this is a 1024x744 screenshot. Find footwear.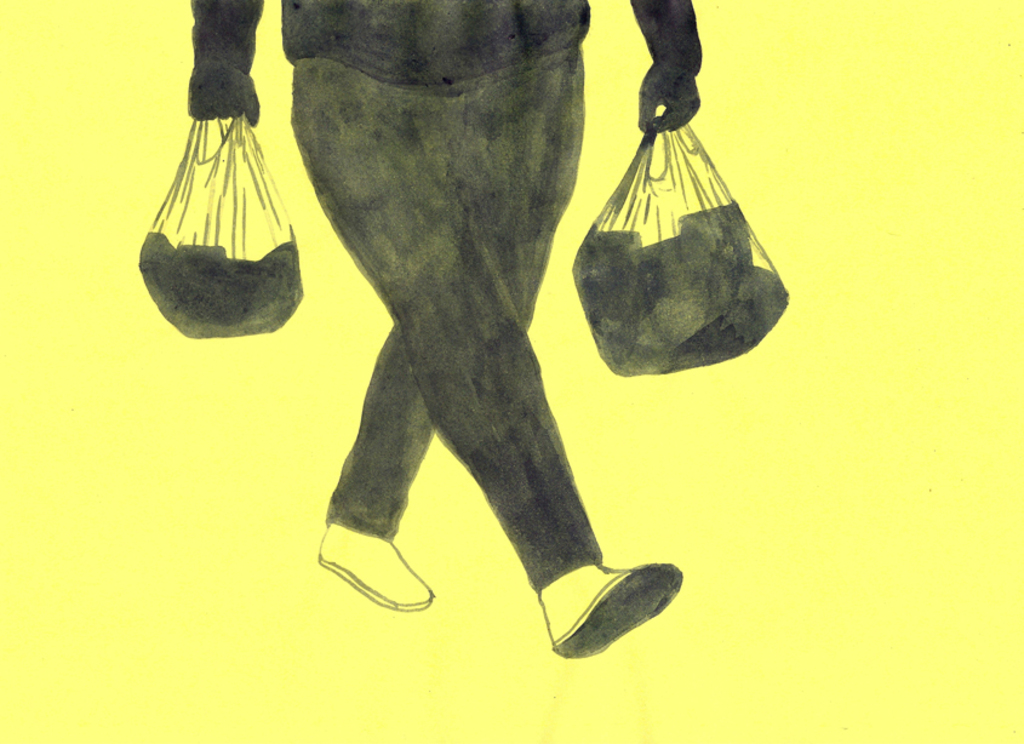
Bounding box: <box>303,505,440,618</box>.
